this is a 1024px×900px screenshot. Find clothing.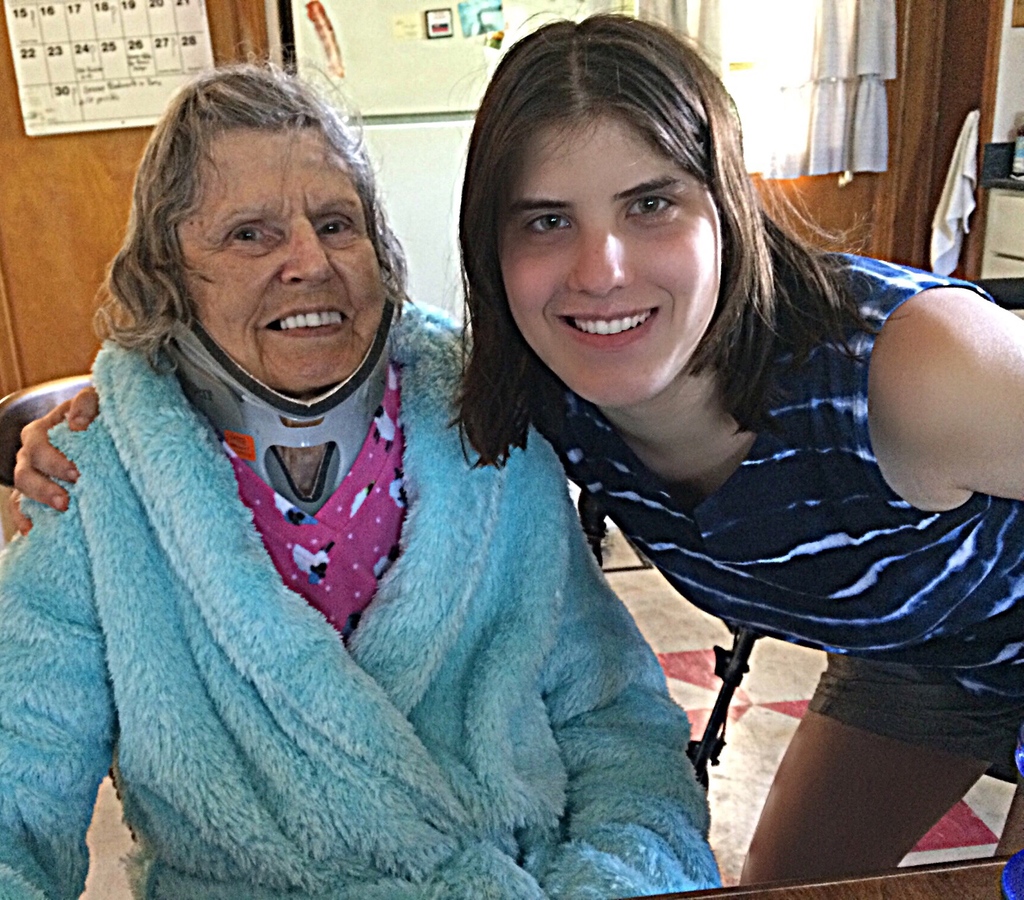
Bounding box: region(520, 245, 1023, 799).
